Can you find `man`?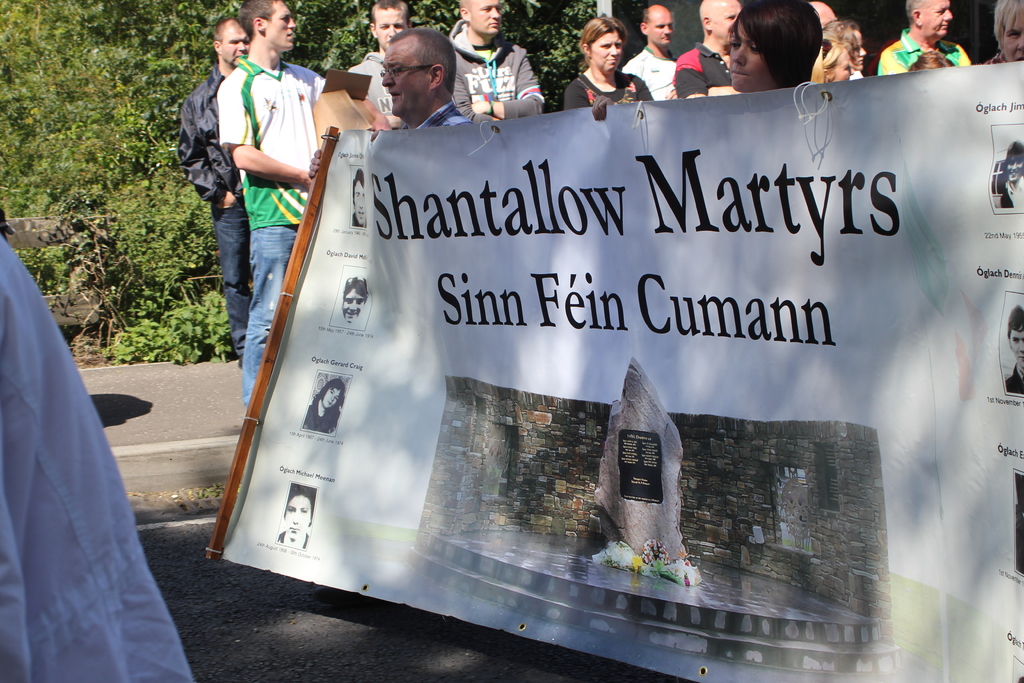
Yes, bounding box: box=[215, 0, 390, 412].
